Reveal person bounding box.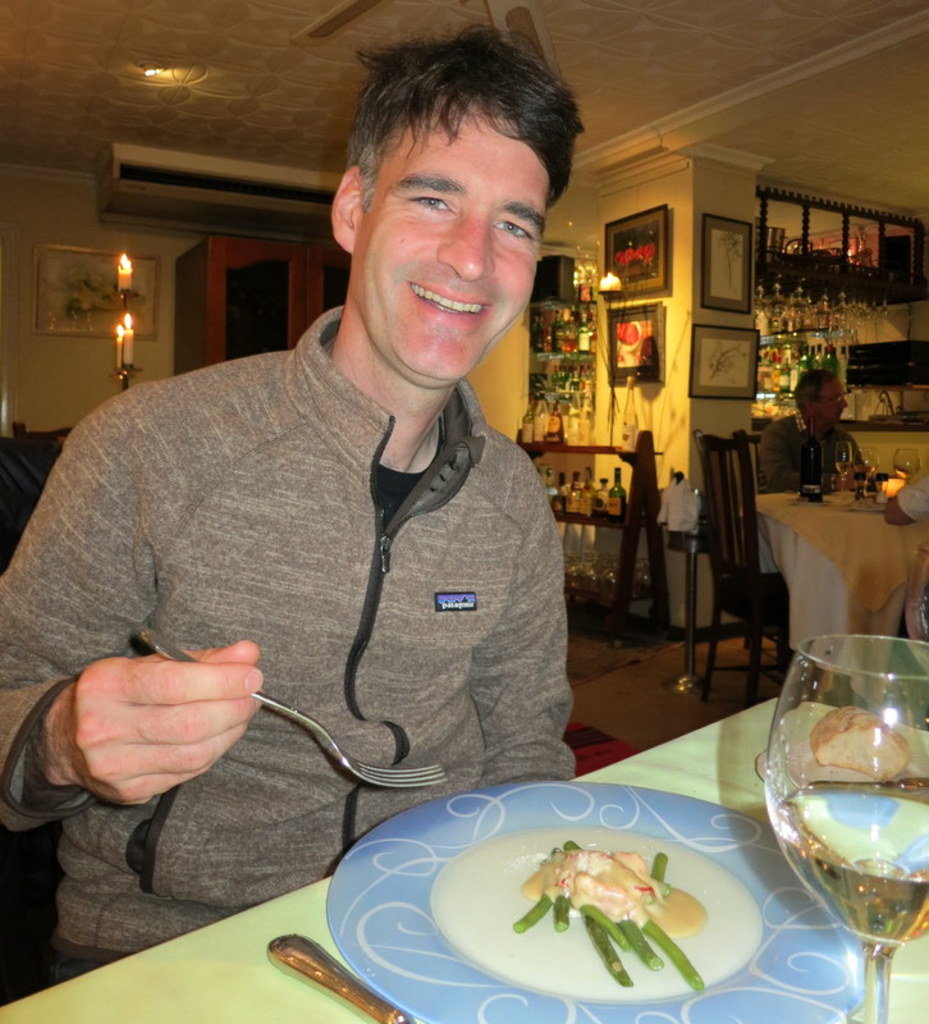
Revealed: 728,369,883,648.
